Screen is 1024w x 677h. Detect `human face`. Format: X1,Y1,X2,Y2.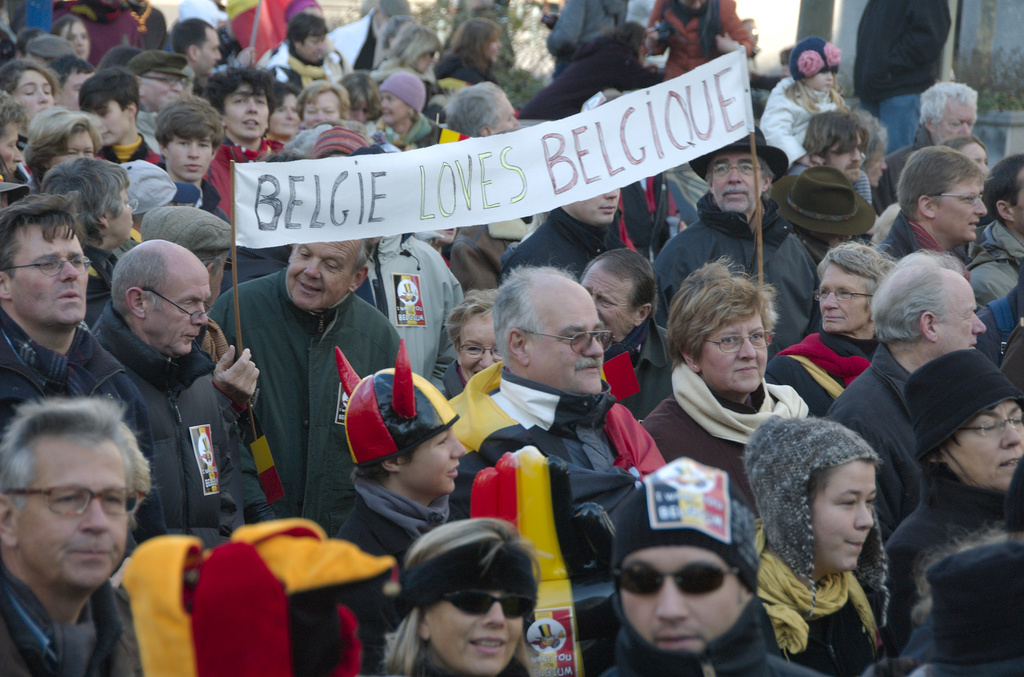
193,24,223,79.
